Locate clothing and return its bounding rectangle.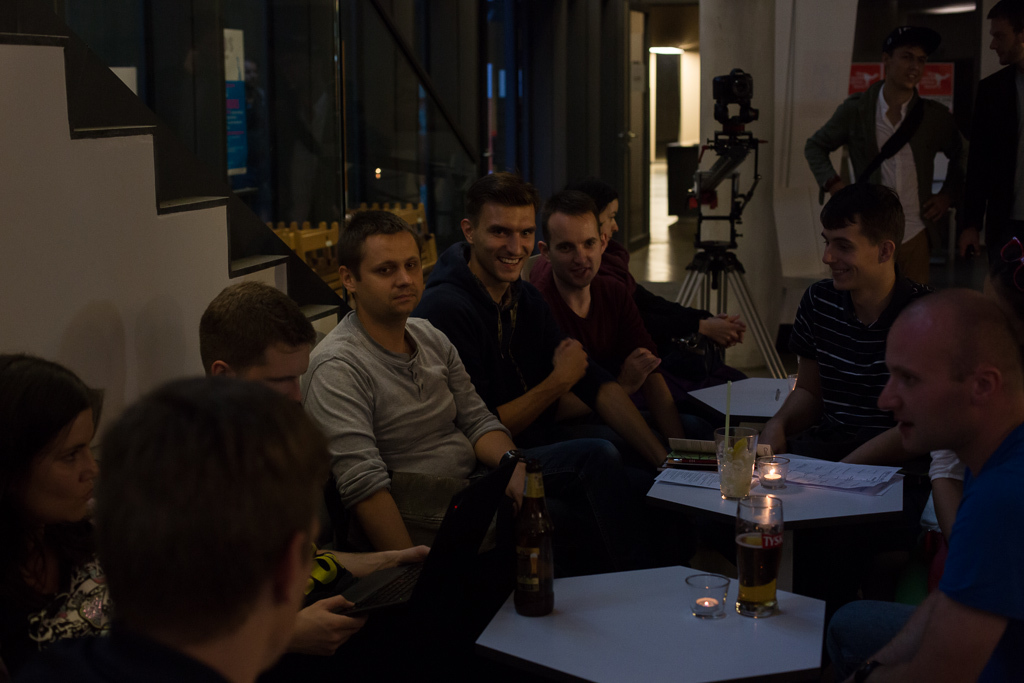
(0, 631, 242, 682).
